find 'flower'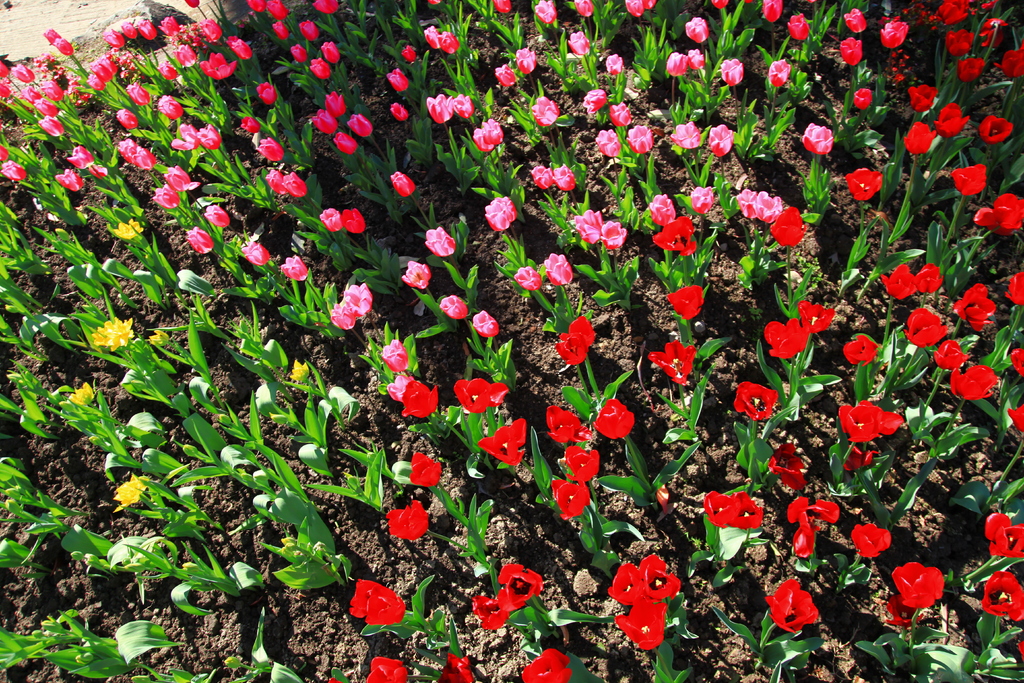
BBox(474, 420, 527, 466)
